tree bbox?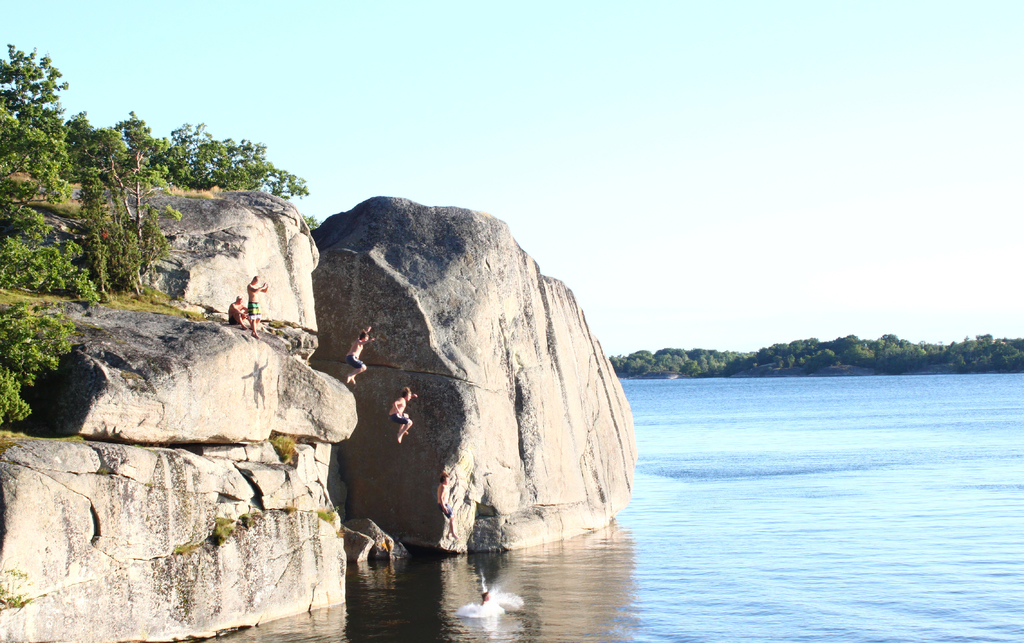
{"left": 0, "top": 44, "right": 307, "bottom": 429}
